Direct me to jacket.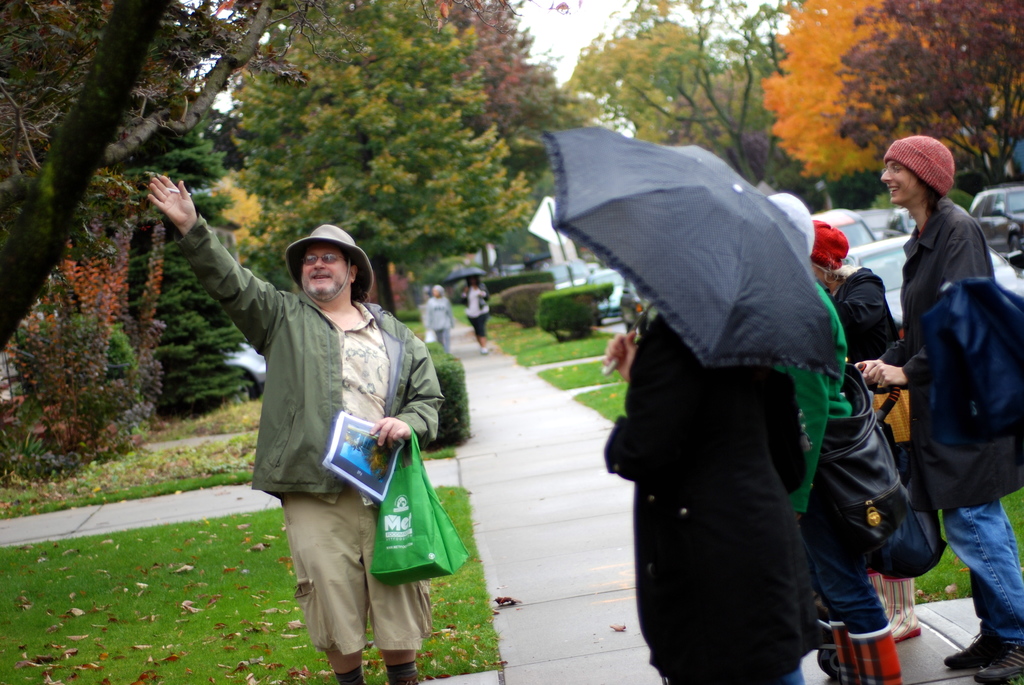
Direction: 886,200,1023,511.
